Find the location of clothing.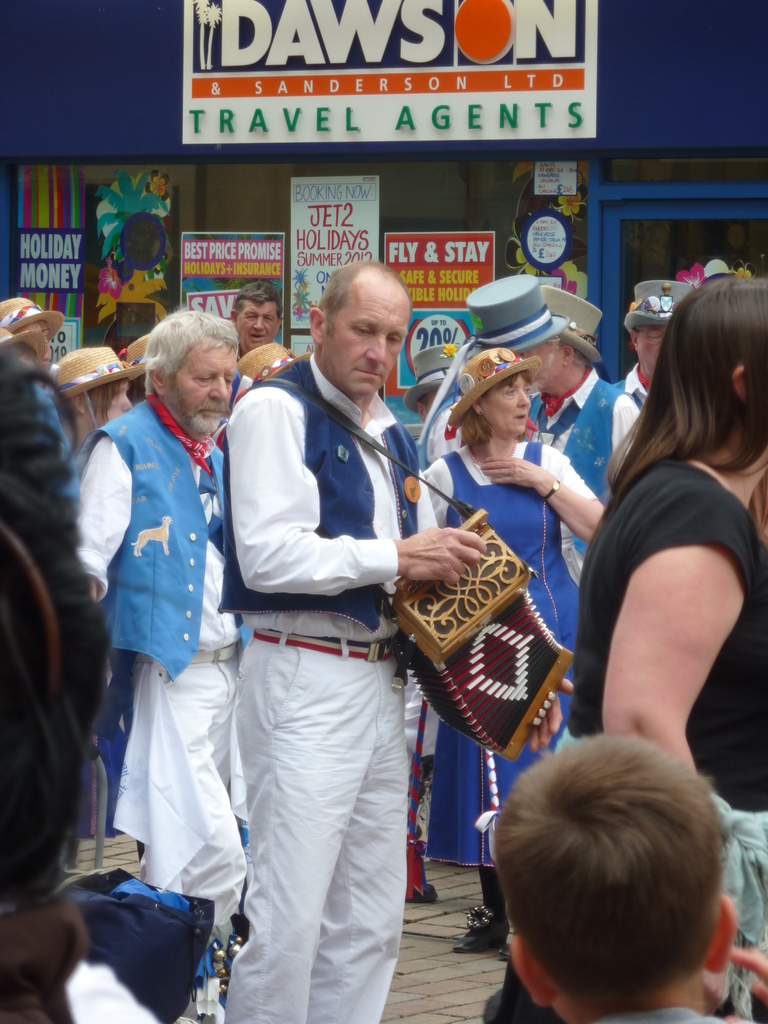
Location: (566,456,767,1016).
